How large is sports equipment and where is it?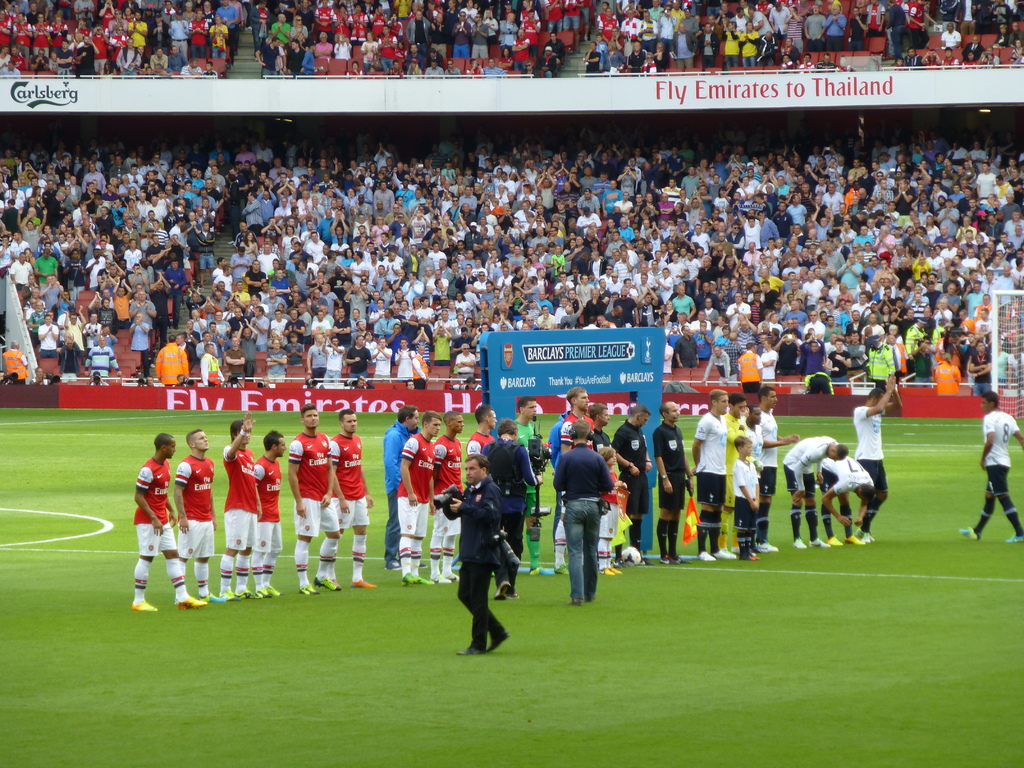
Bounding box: left=131, top=601, right=158, bottom=612.
